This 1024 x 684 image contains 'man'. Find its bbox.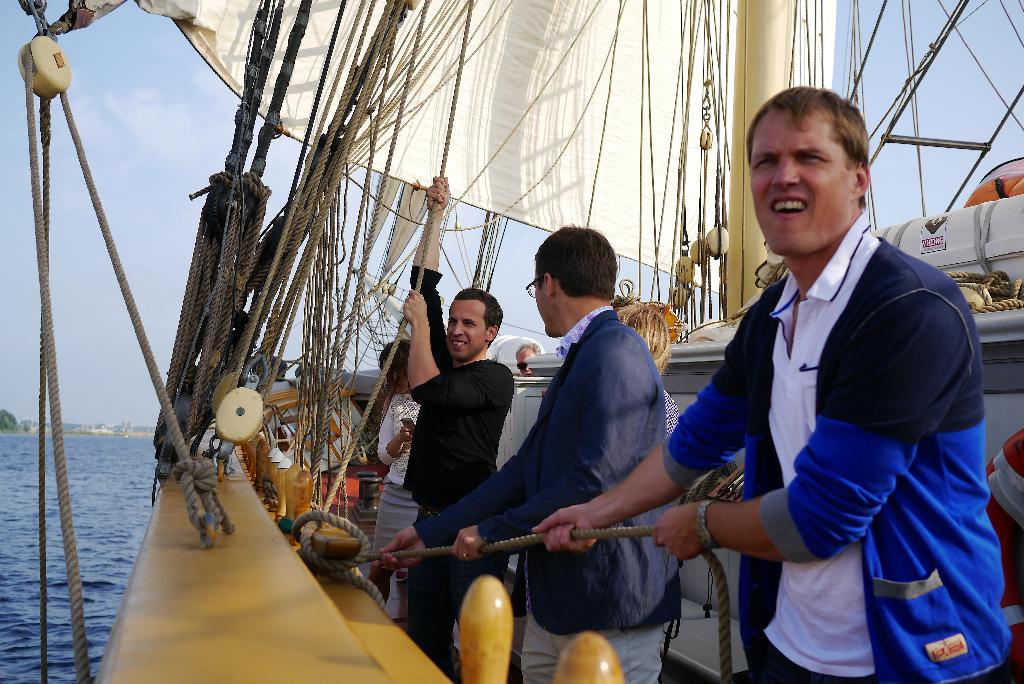
box=[531, 86, 1012, 683].
